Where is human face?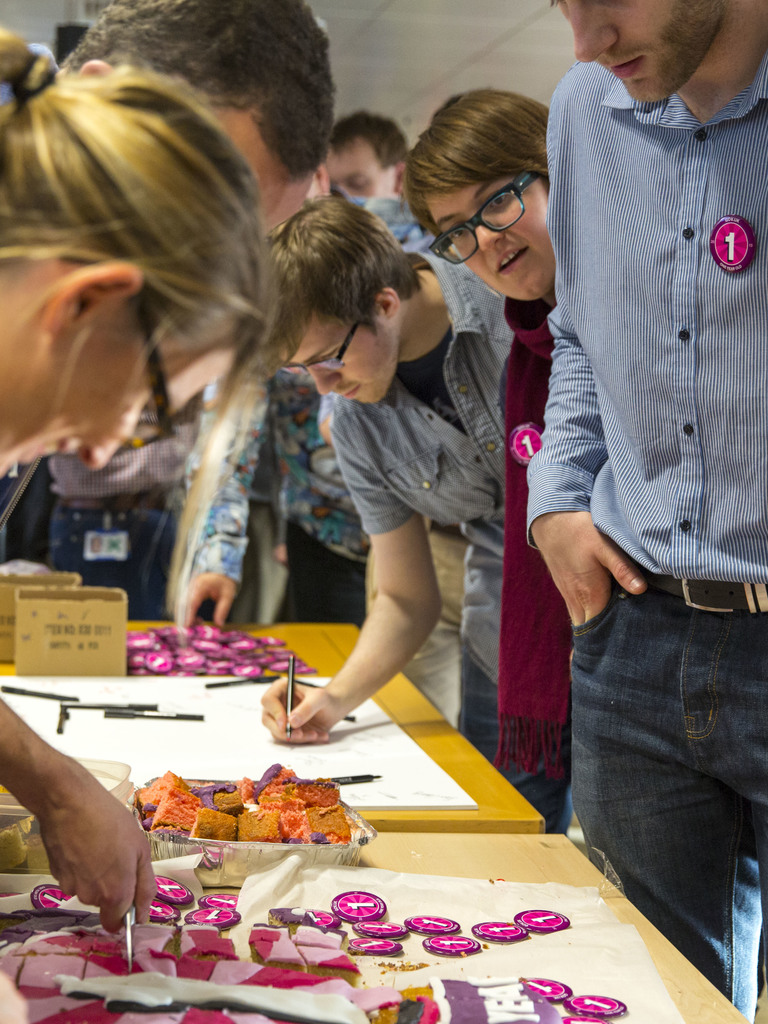
rect(575, 1, 716, 97).
